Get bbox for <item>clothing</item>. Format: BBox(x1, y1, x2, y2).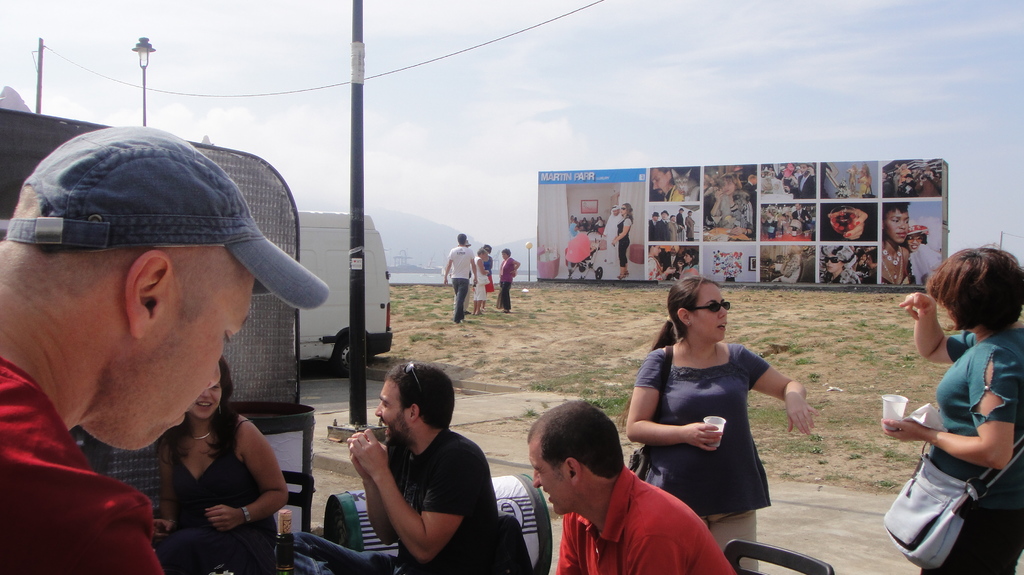
BBox(0, 357, 157, 574).
